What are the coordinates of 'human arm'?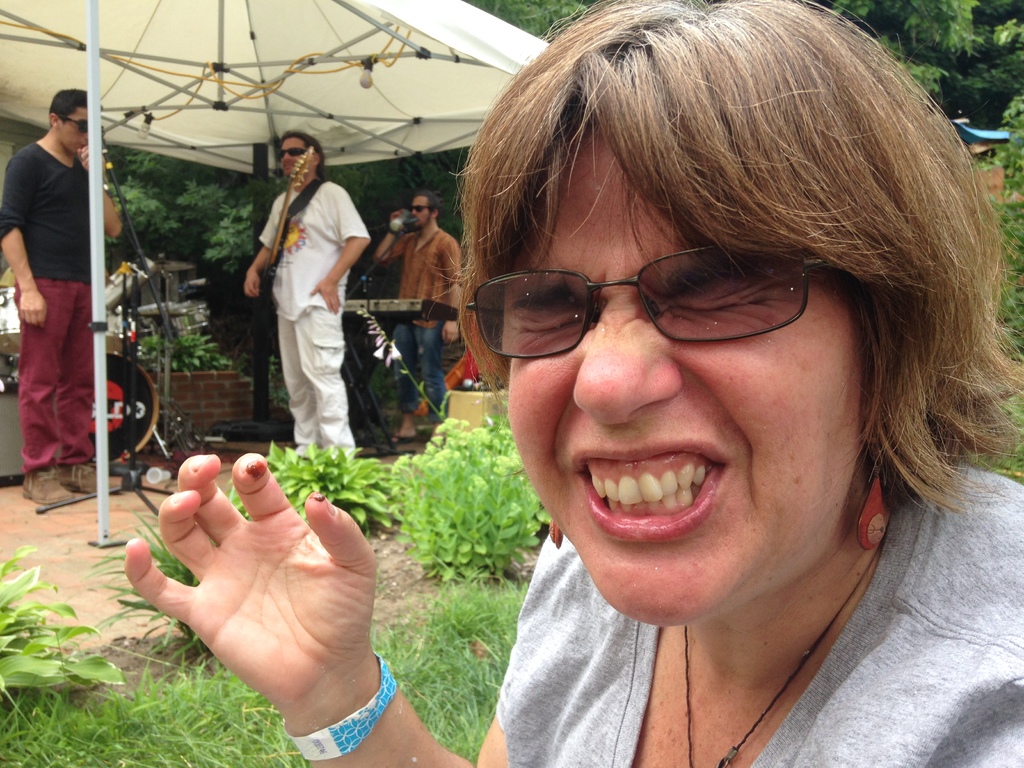
Rect(436, 233, 467, 349).
